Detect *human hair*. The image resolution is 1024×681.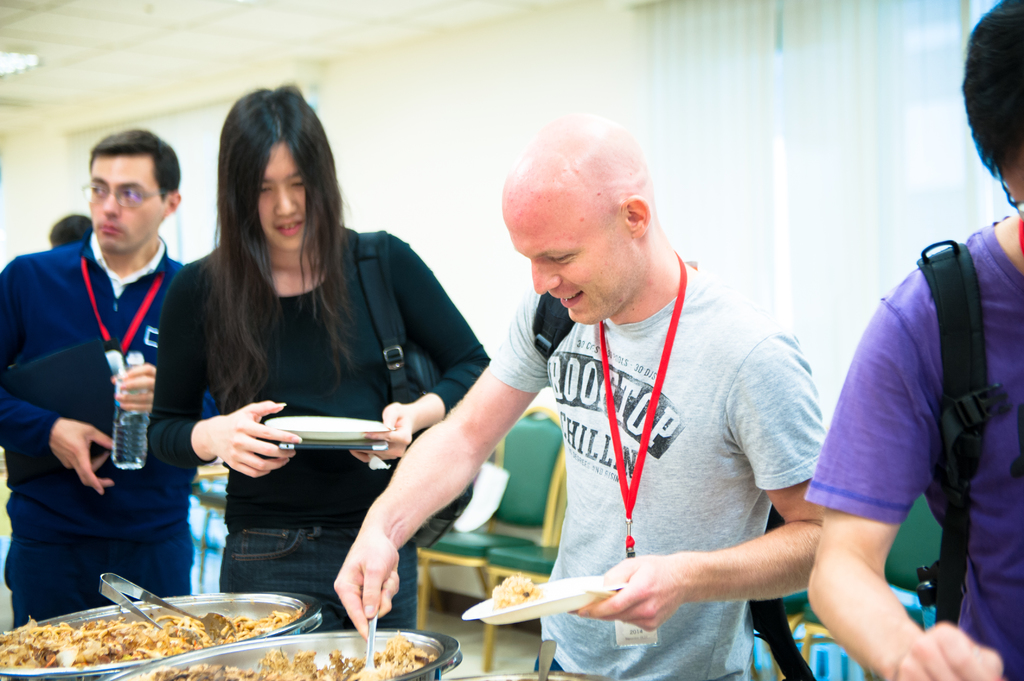
(x1=959, y1=0, x2=1023, y2=182).
